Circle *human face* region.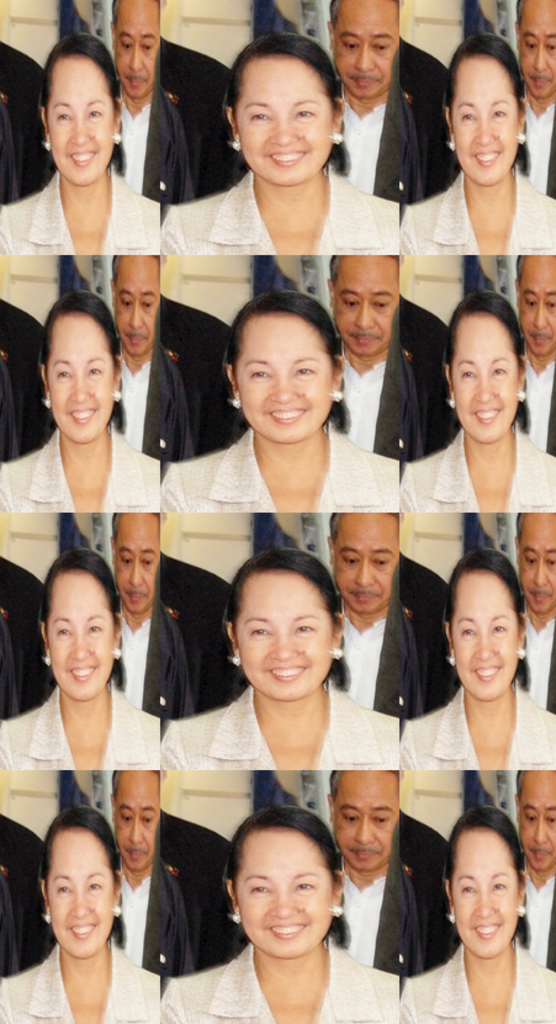
Region: select_region(333, 511, 392, 611).
